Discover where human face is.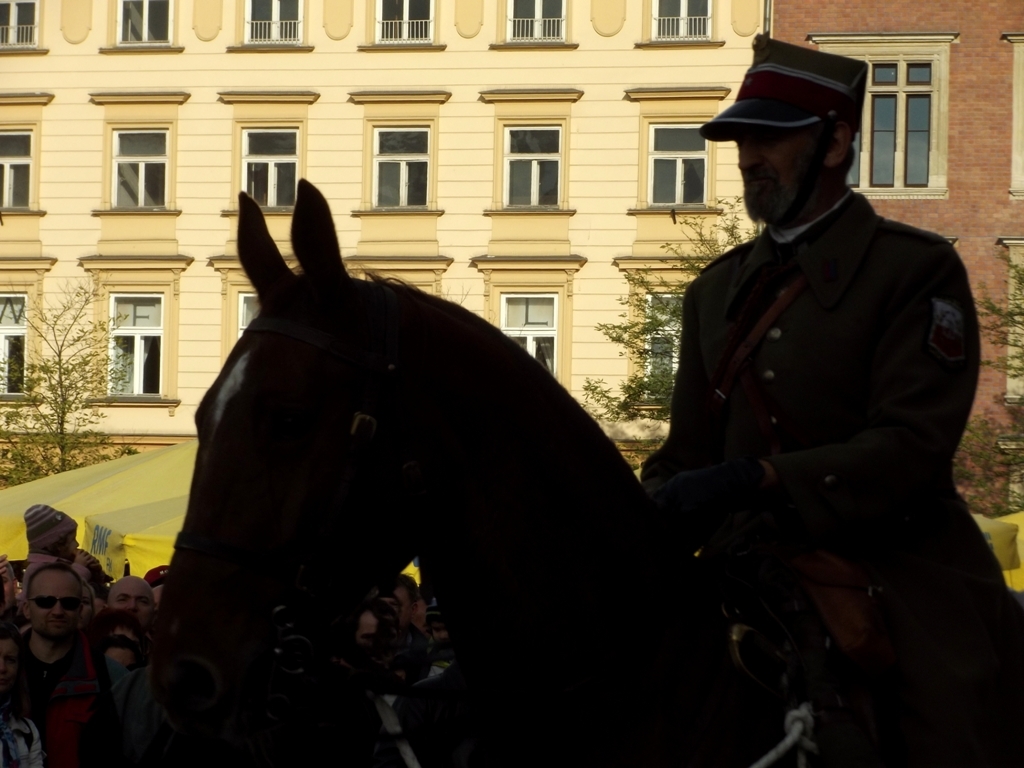
Discovered at Rect(734, 125, 826, 224).
